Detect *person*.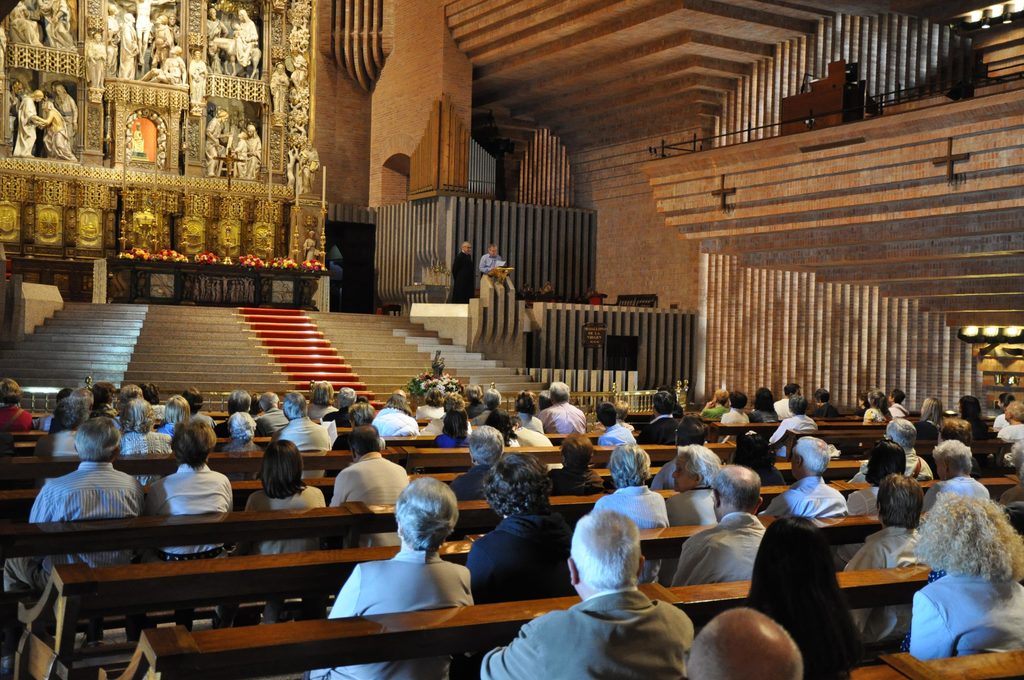
Detected at [246, 125, 263, 181].
